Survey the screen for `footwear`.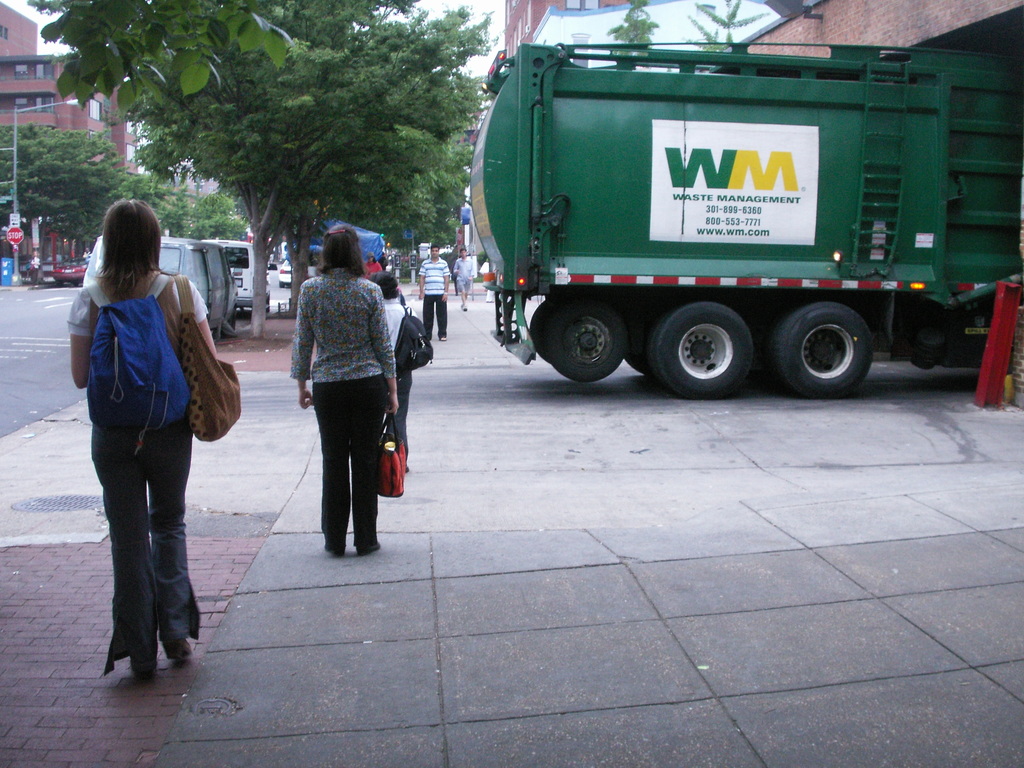
Survey found: [129,653,156,682].
